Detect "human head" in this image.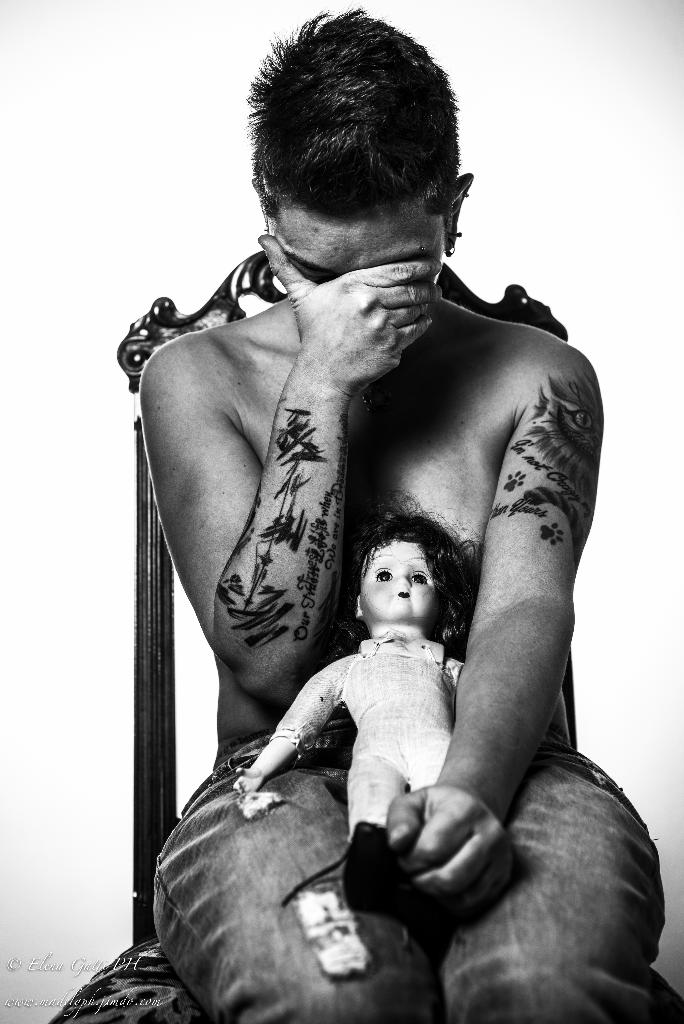
Detection: rect(334, 512, 470, 656).
